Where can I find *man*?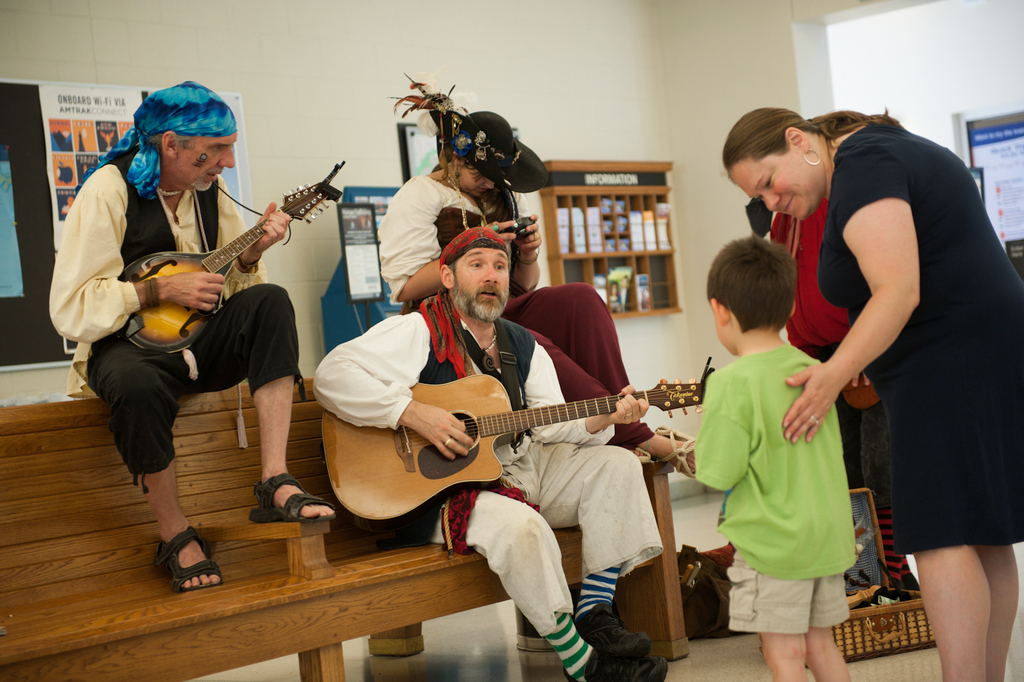
You can find it at box(310, 225, 667, 681).
